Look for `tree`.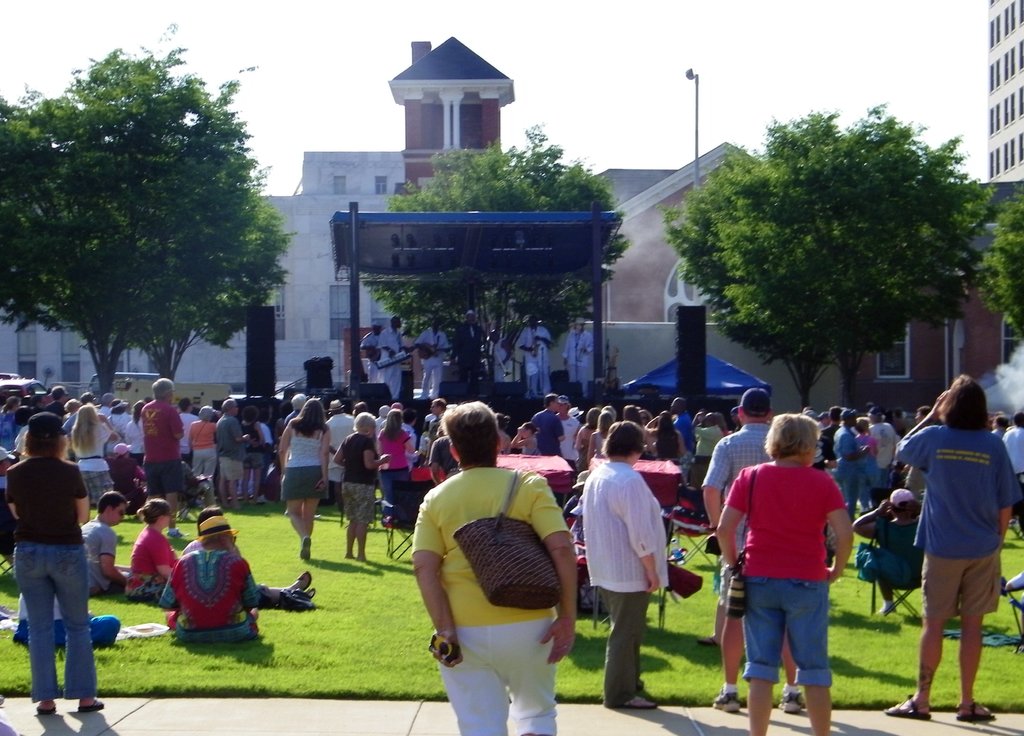
Found: Rect(3, 42, 274, 393).
